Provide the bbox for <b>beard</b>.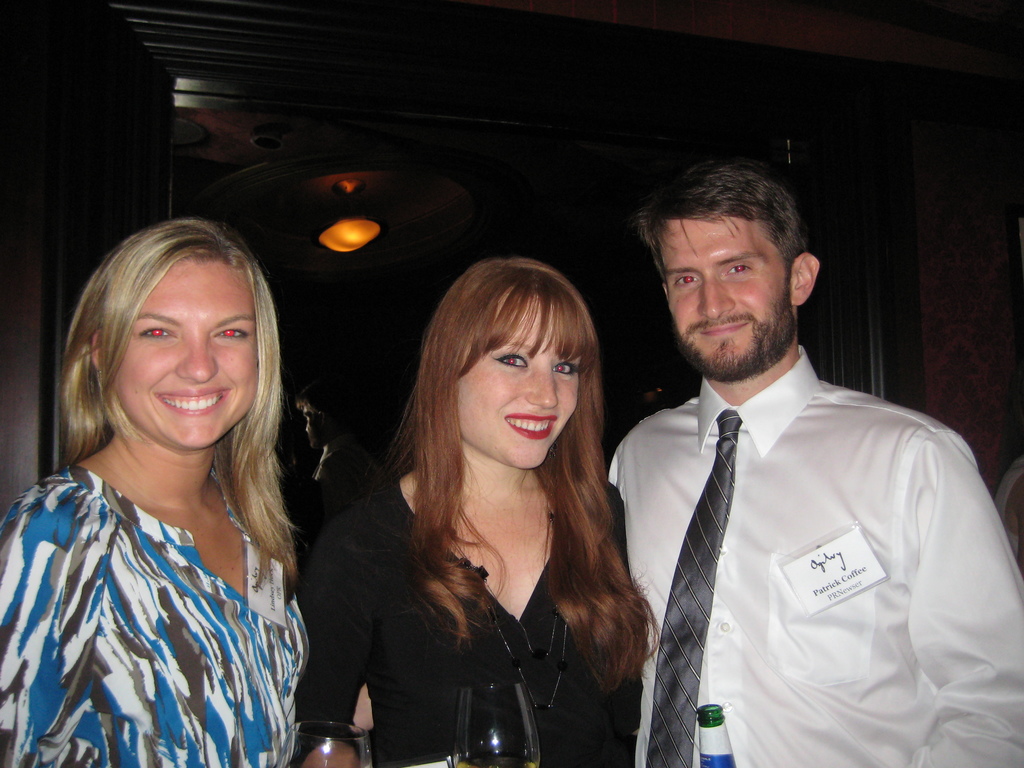
box=[672, 290, 797, 385].
